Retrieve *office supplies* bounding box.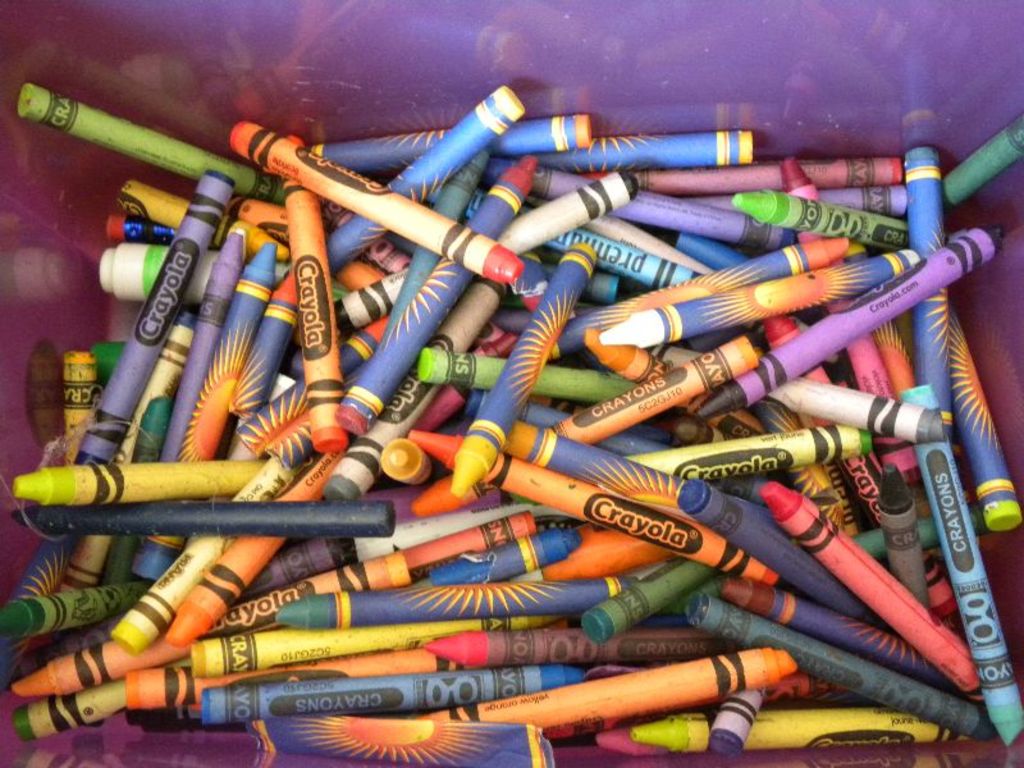
Bounding box: locate(424, 662, 801, 726).
